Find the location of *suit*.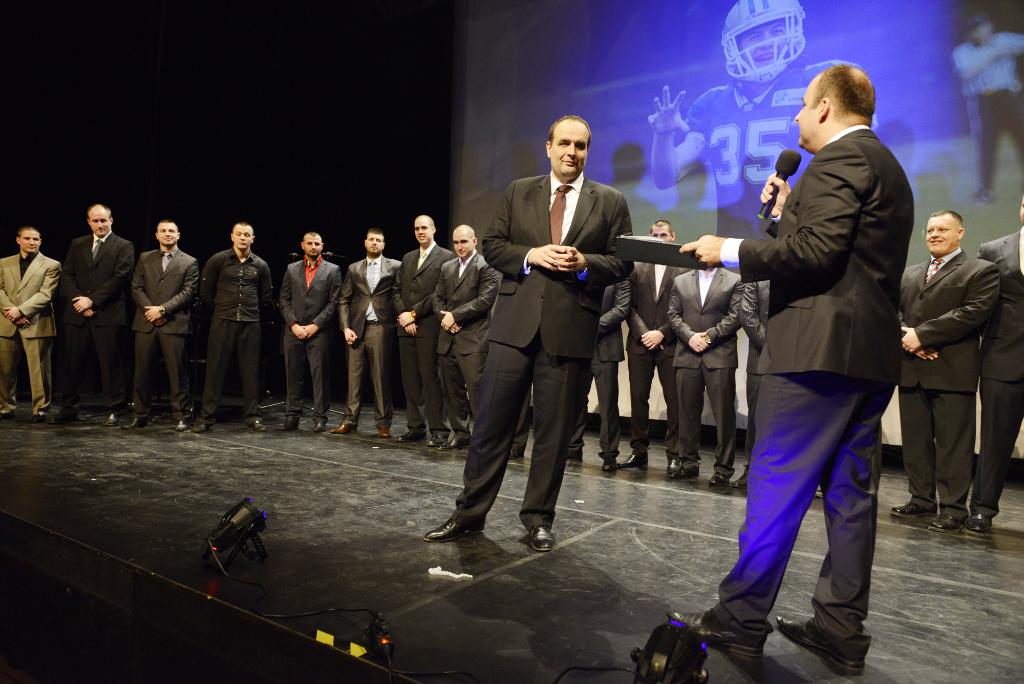
Location: {"left": 717, "top": 122, "right": 915, "bottom": 656}.
